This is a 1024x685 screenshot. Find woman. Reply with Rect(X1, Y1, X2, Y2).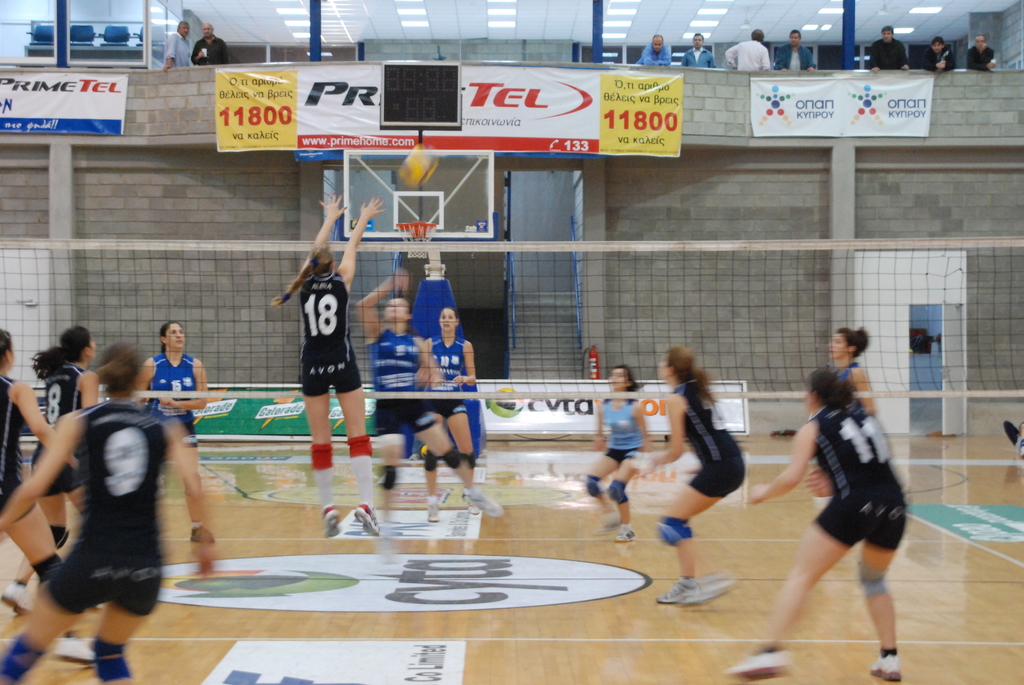
Rect(0, 326, 77, 583).
